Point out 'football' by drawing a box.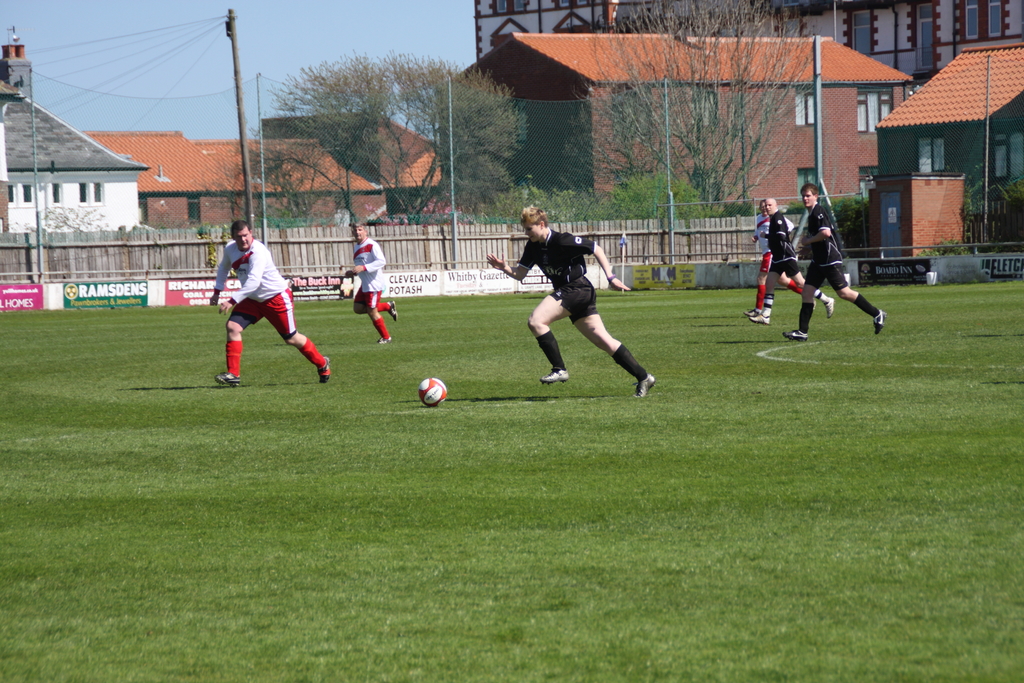
pyautogui.locateOnScreen(419, 378, 445, 411).
